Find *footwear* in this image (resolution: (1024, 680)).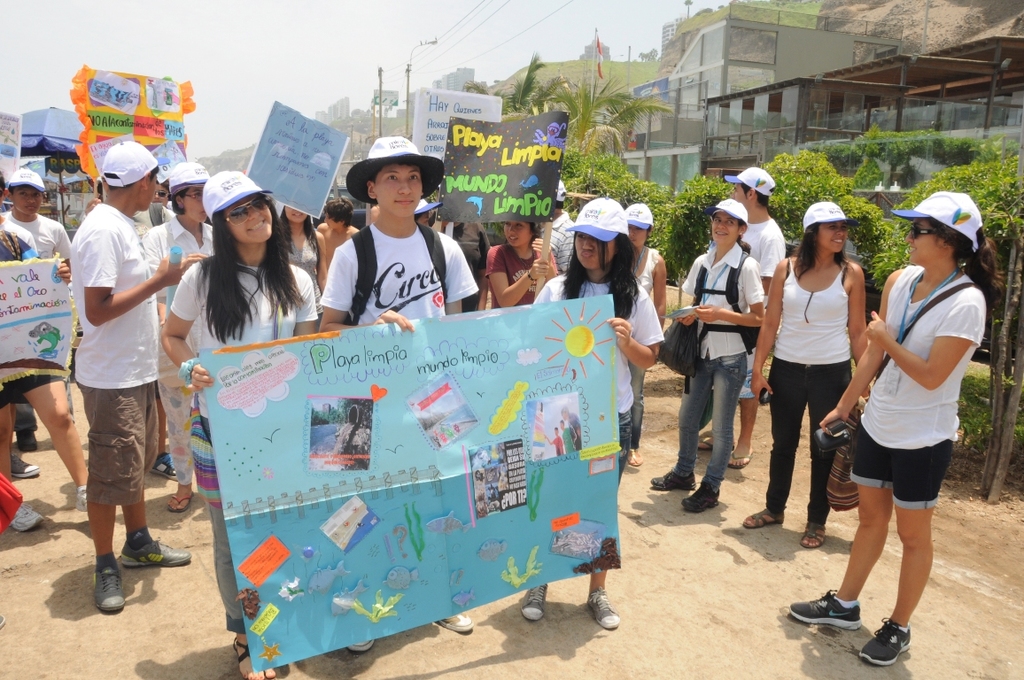
<bbox>860, 615, 912, 664</bbox>.
